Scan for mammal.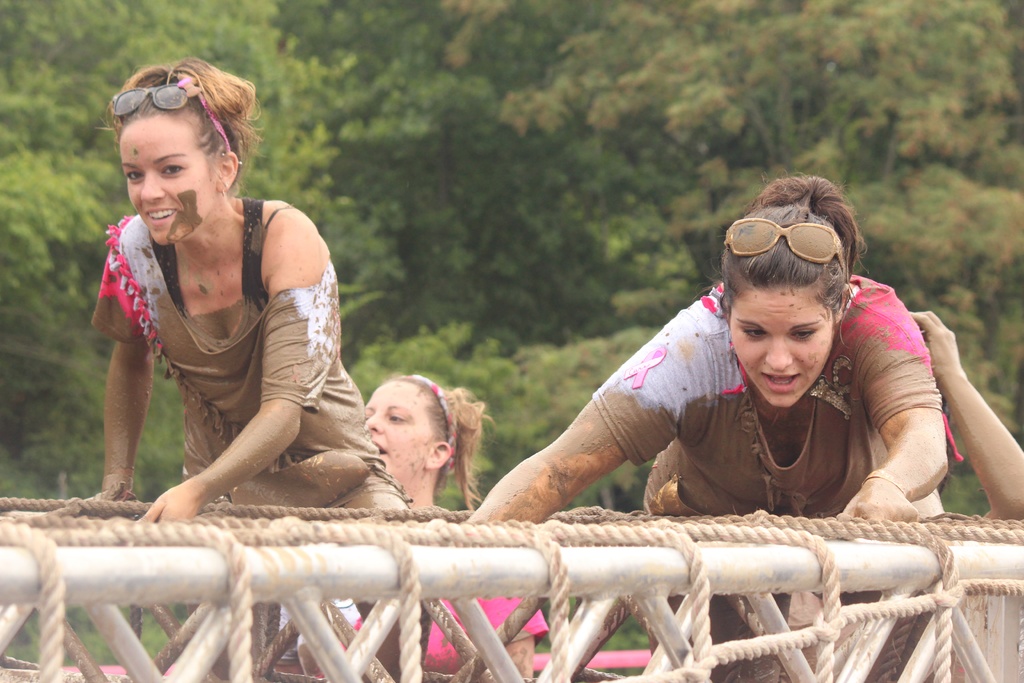
Scan result: Rect(903, 310, 1023, 528).
